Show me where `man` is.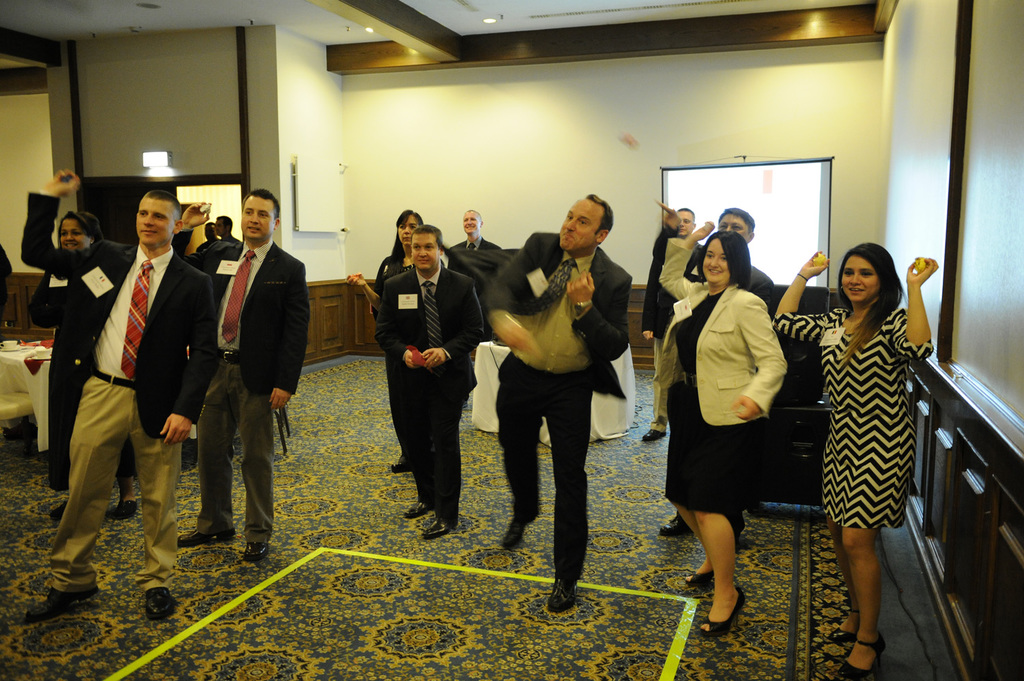
`man` is at Rect(485, 194, 634, 613).
